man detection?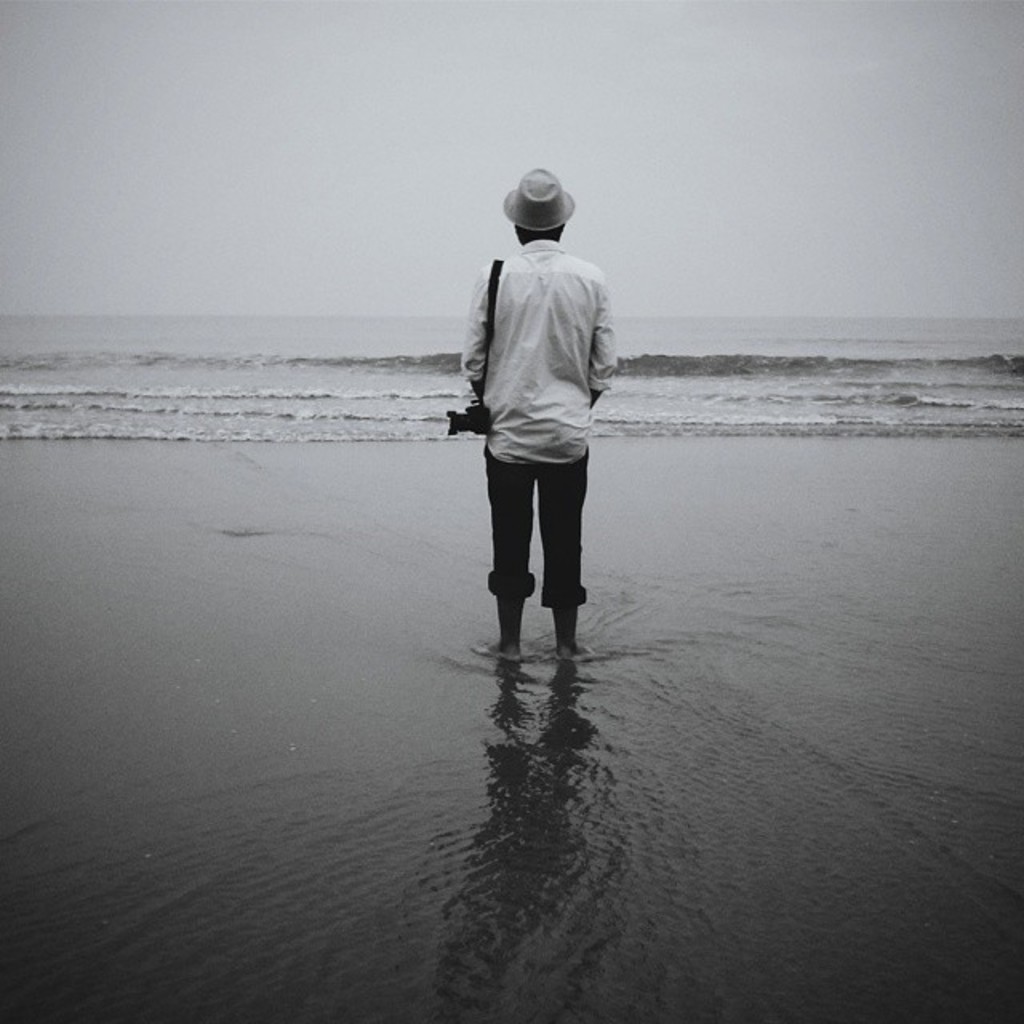
<box>456,206,624,717</box>
